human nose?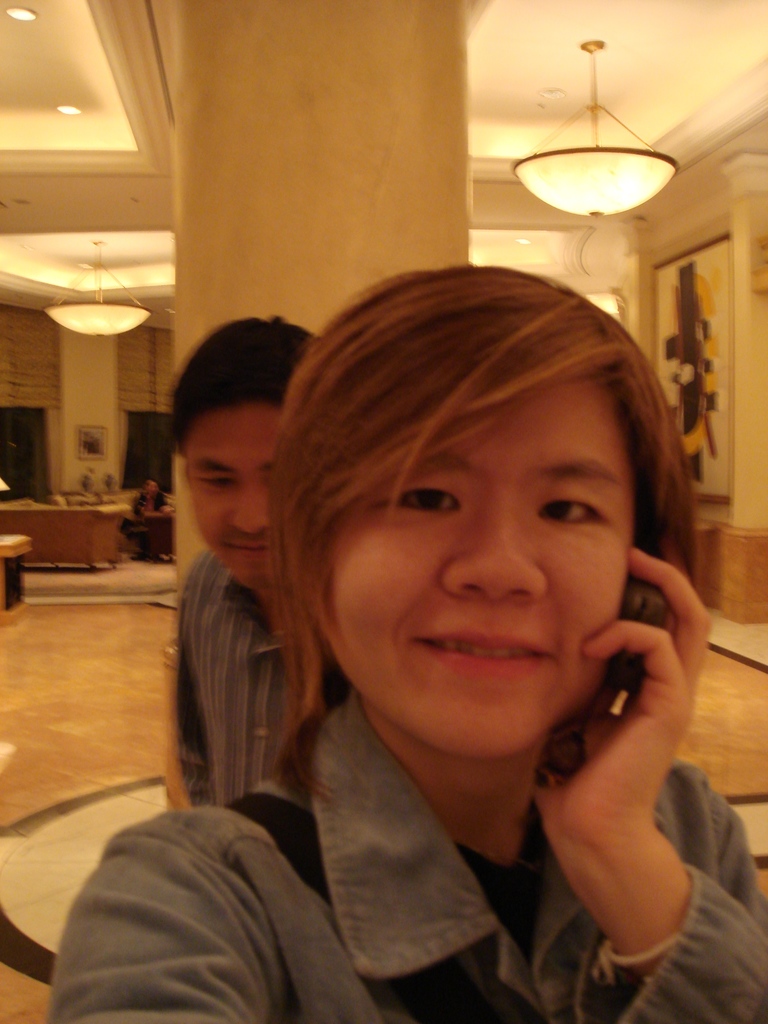
230 483 272 538
